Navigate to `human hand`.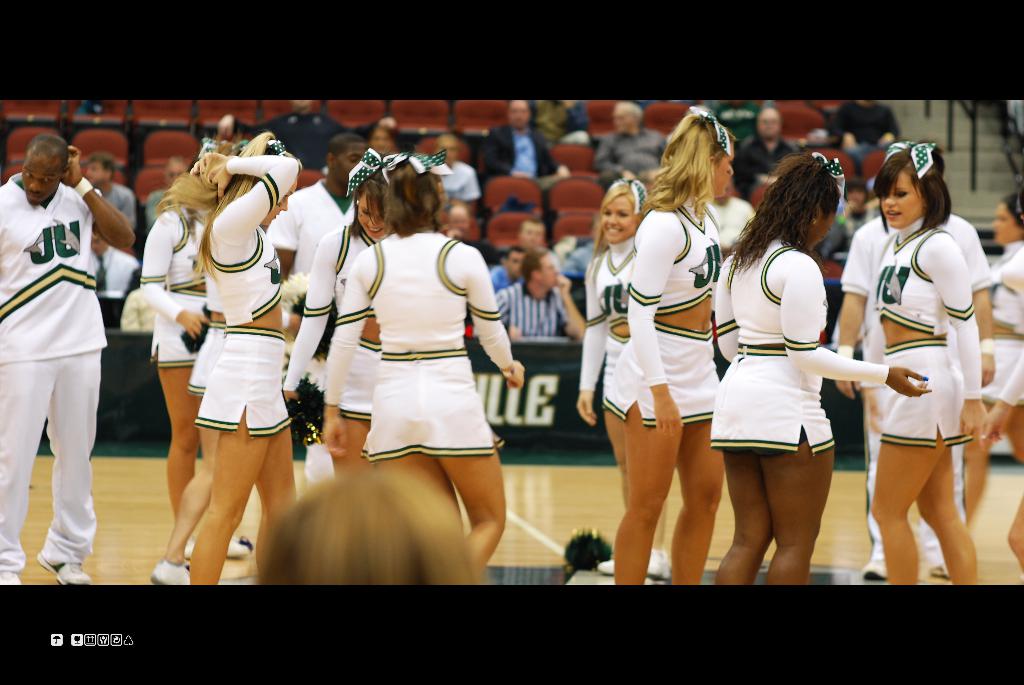
Navigation target: <bbox>977, 408, 1011, 453</bbox>.
